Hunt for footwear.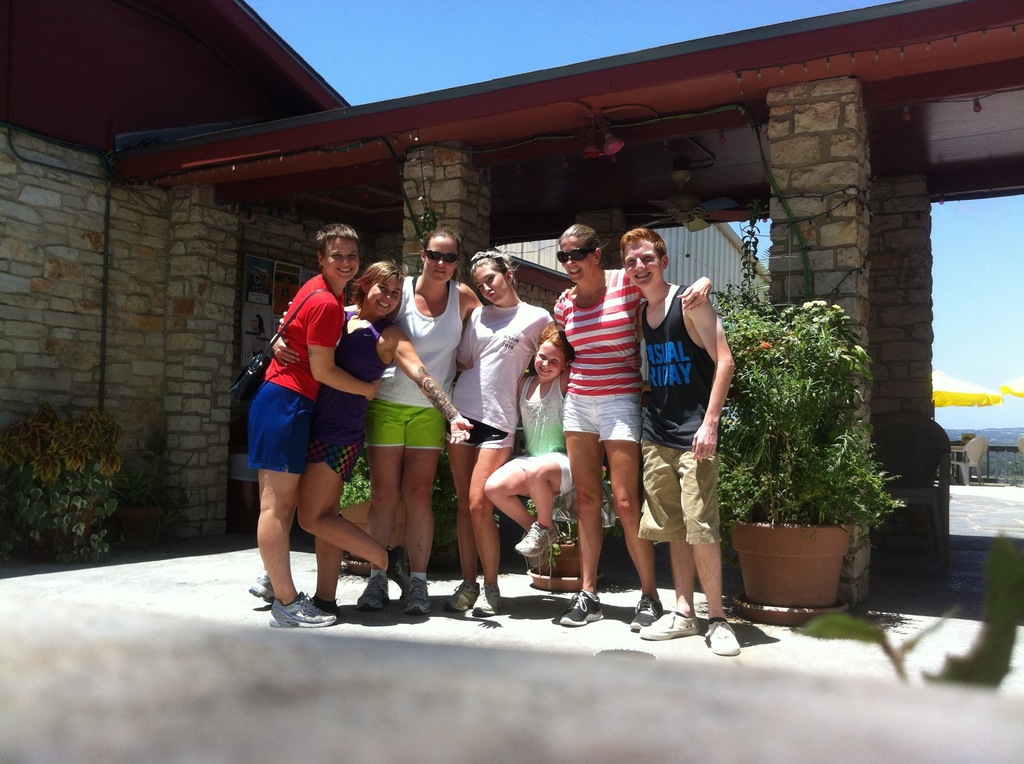
Hunted down at select_region(552, 589, 607, 626).
